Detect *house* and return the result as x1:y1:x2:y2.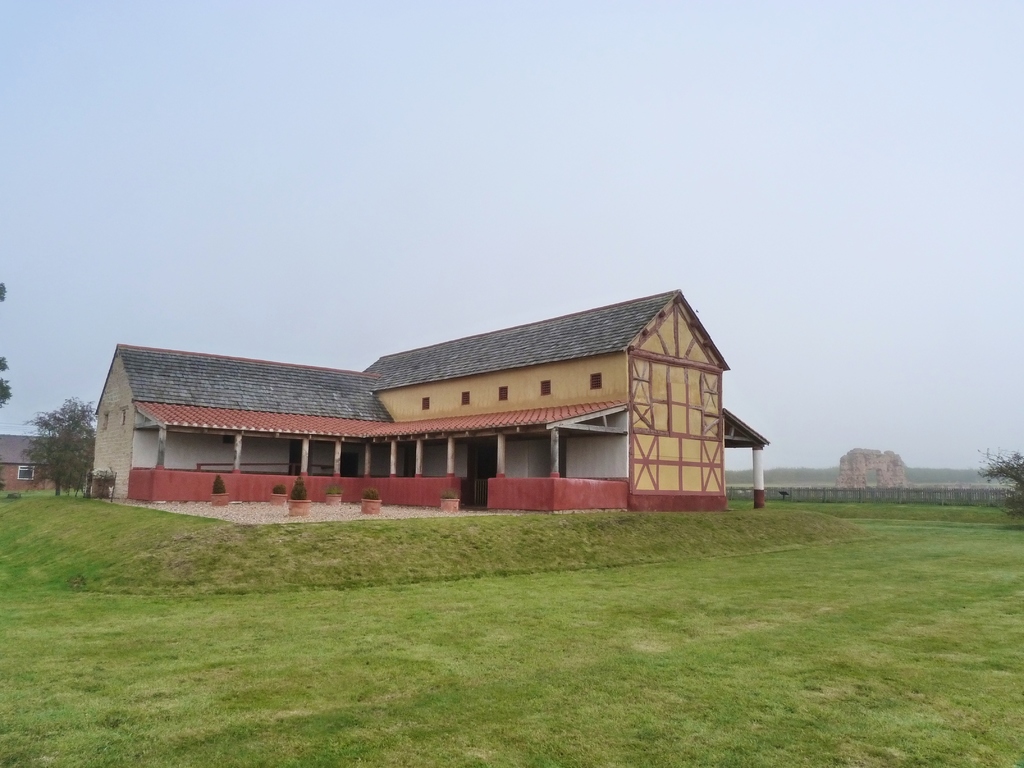
0:431:67:487.
